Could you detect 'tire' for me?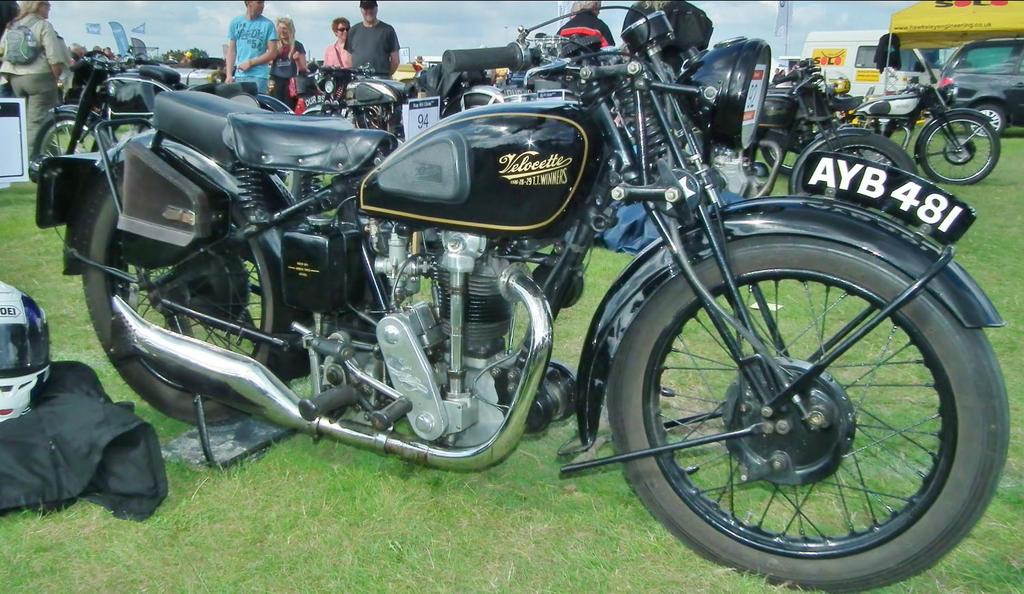
Detection result: (left=299, top=105, right=347, bottom=118).
